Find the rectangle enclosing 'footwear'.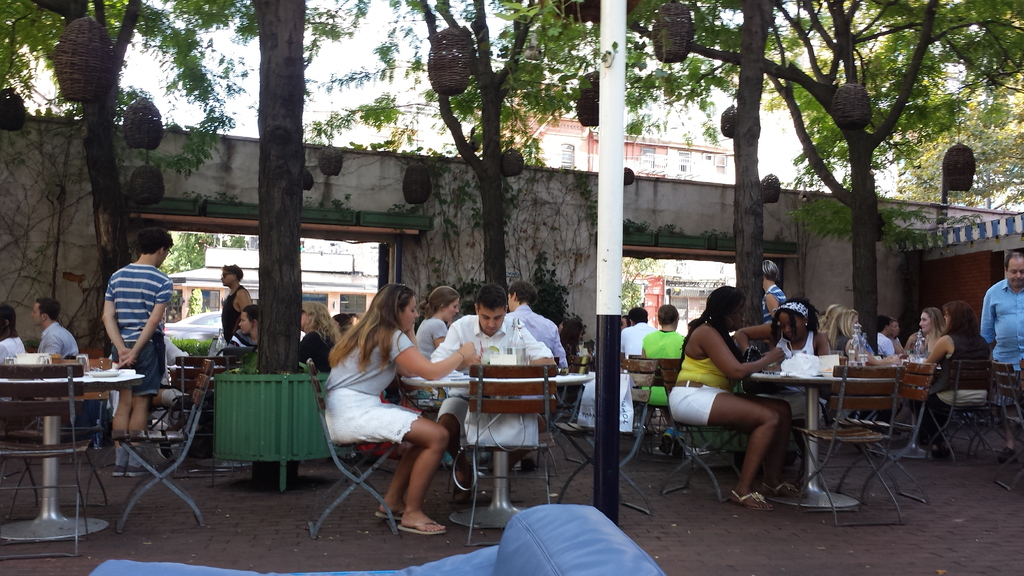
727,486,771,513.
